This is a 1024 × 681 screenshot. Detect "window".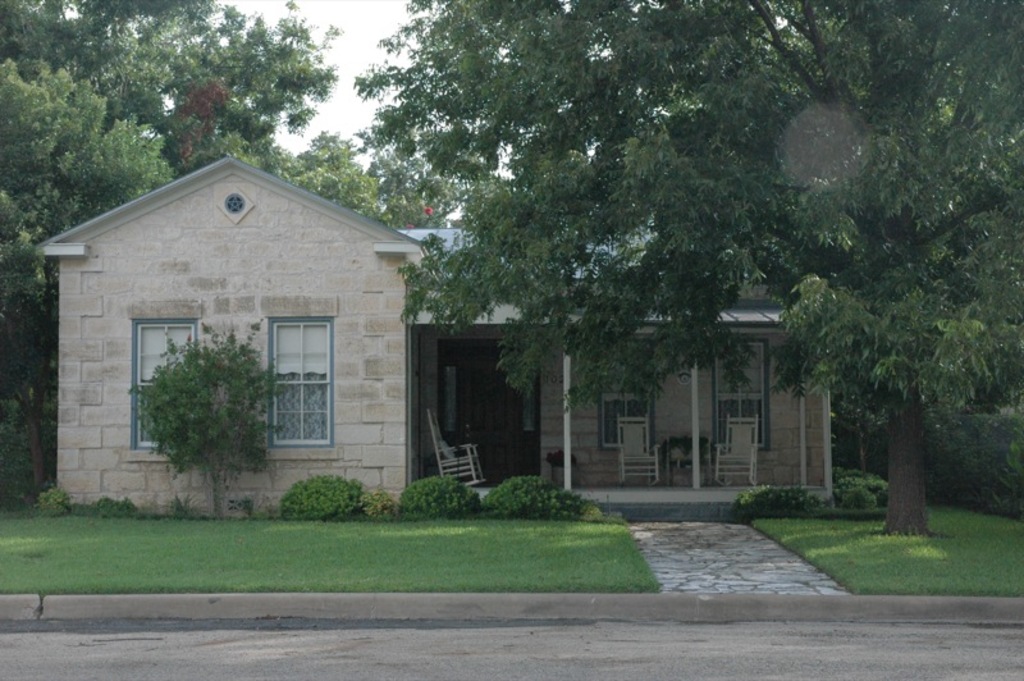
box=[600, 338, 652, 448].
